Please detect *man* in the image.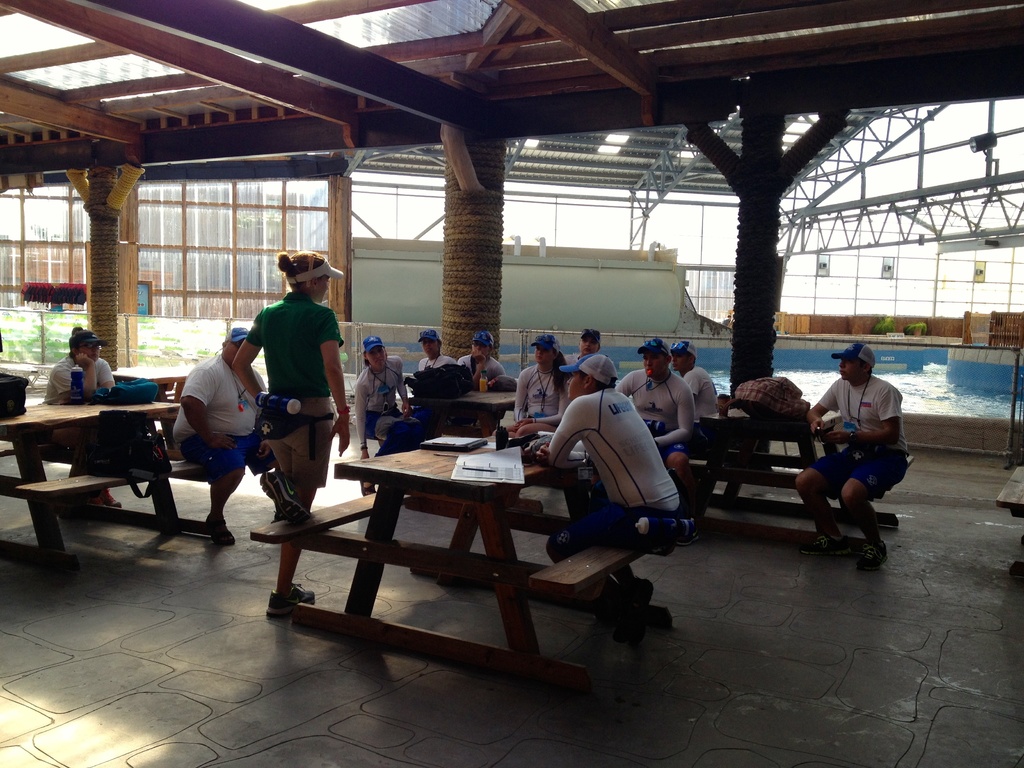
locate(174, 326, 316, 547).
